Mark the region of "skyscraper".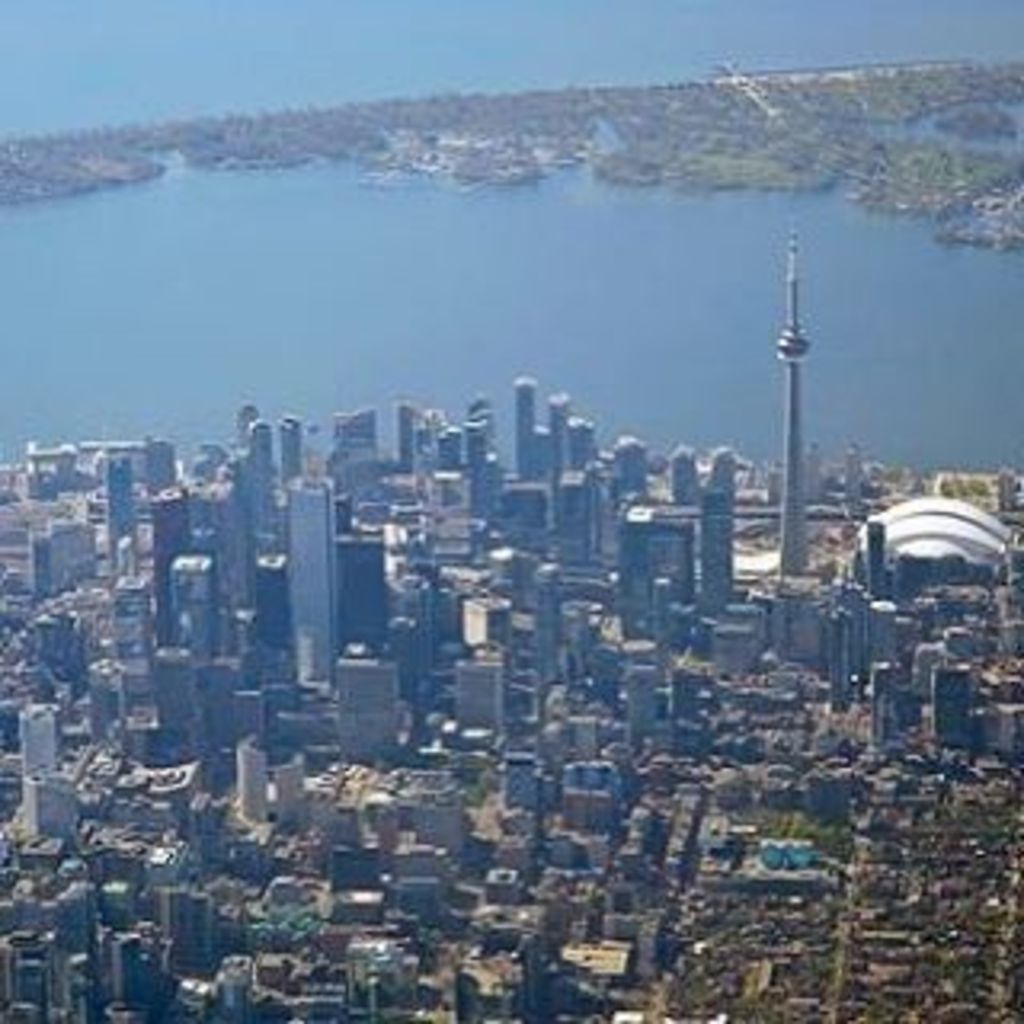
Region: <region>710, 202, 883, 618</region>.
